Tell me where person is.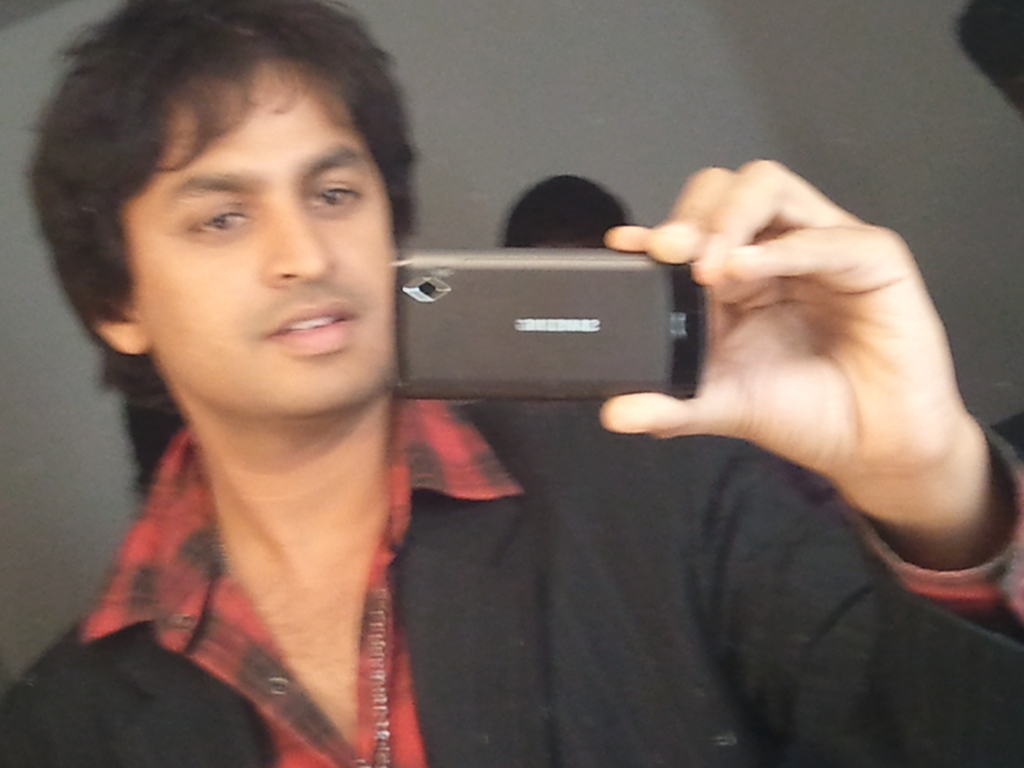
person is at (left=2, top=4, right=1023, bottom=767).
